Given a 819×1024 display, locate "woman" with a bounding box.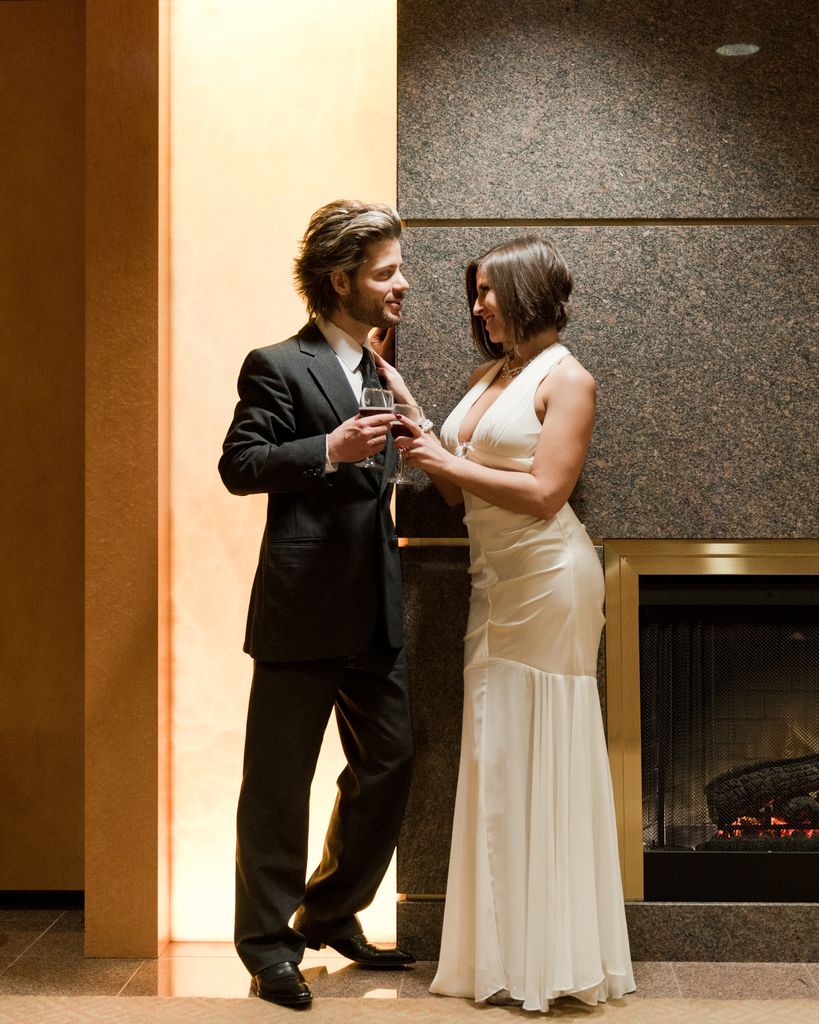
Located: (399, 232, 642, 1007).
